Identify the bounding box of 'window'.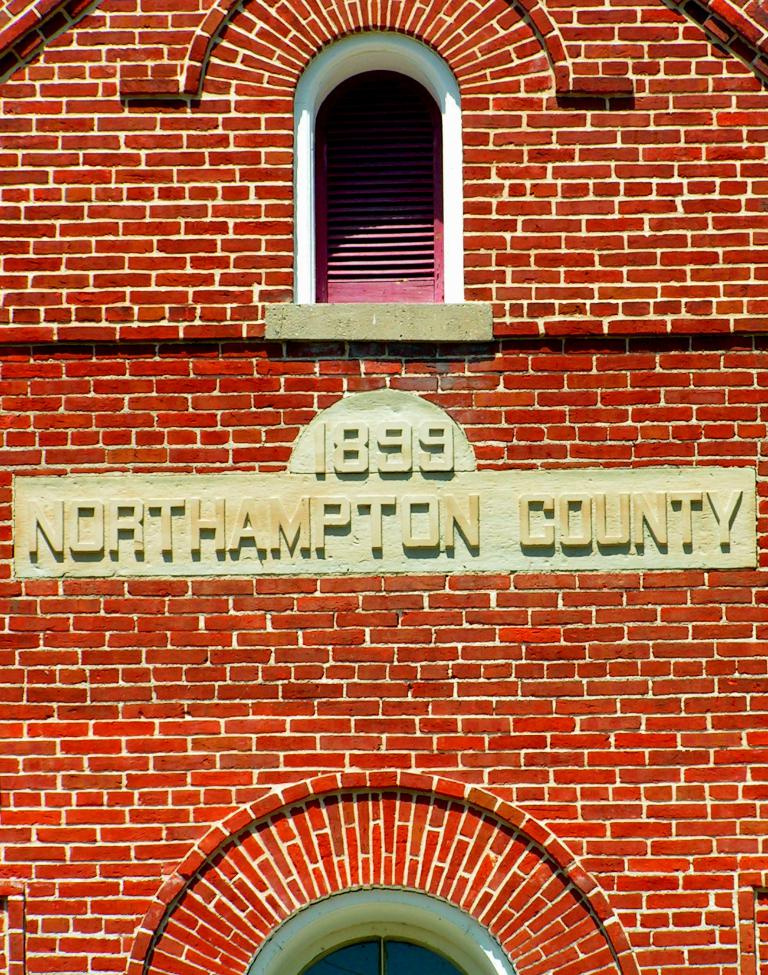
[left=306, top=68, right=439, bottom=300].
